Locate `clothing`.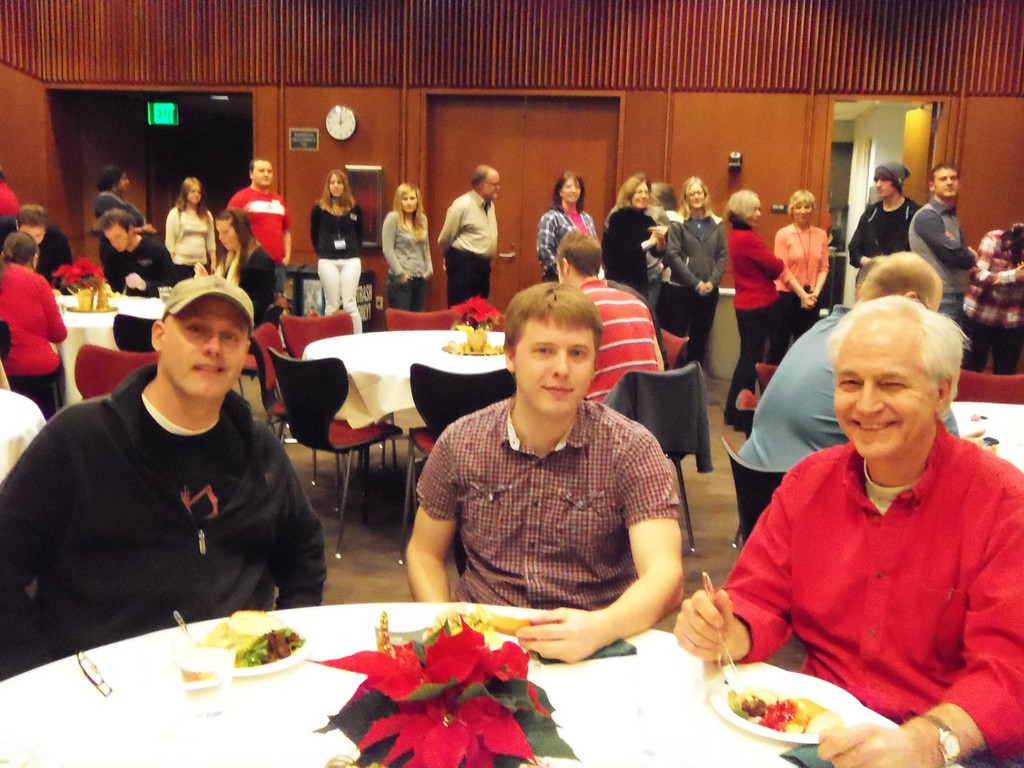
Bounding box: crop(379, 213, 436, 277).
